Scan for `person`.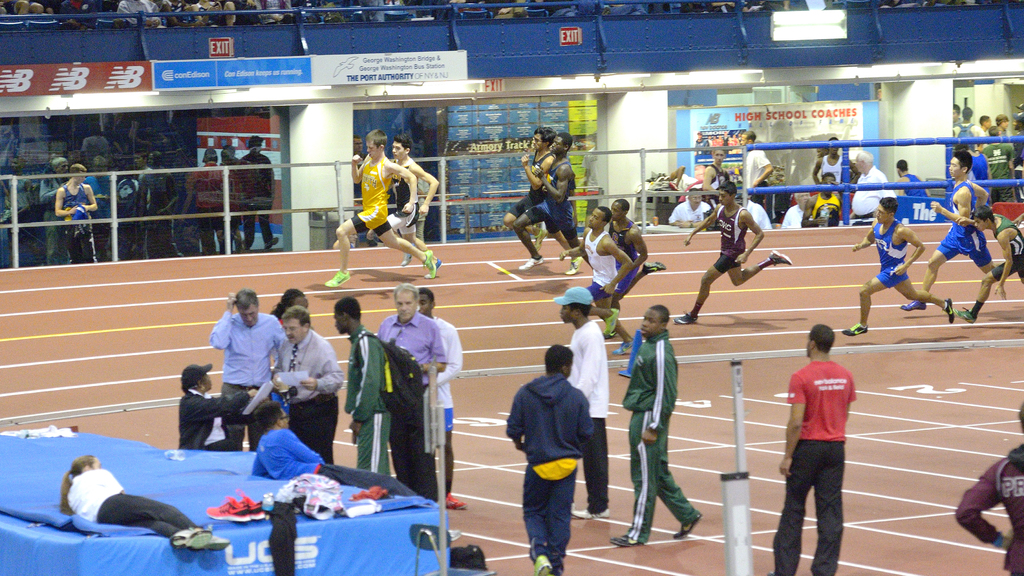
Scan result: Rect(582, 203, 631, 344).
